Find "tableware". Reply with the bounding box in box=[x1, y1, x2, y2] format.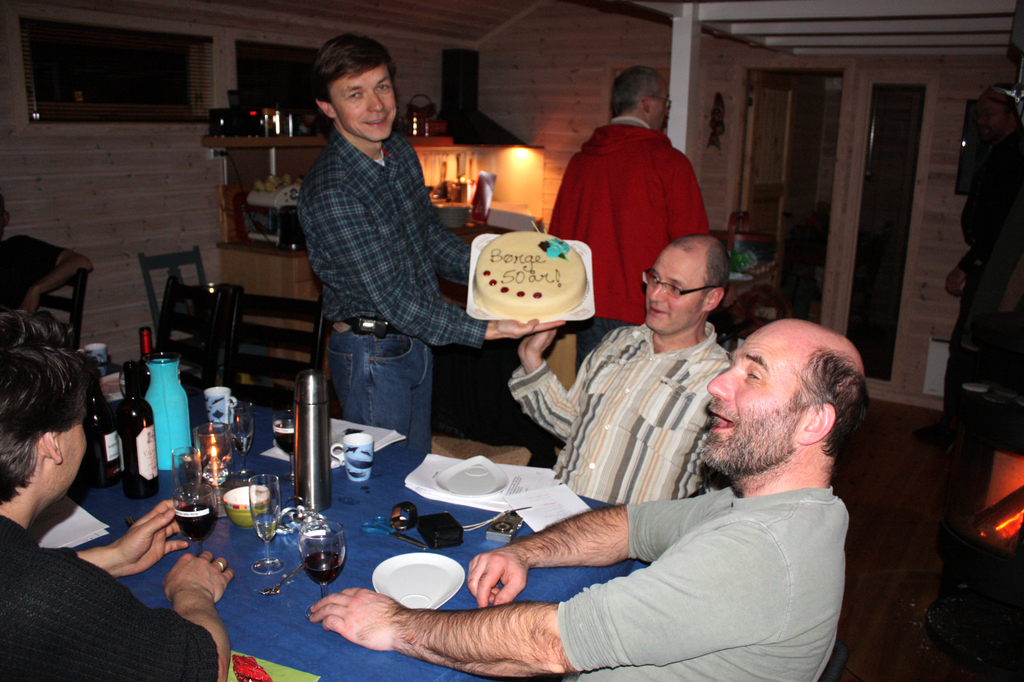
box=[271, 407, 296, 485].
